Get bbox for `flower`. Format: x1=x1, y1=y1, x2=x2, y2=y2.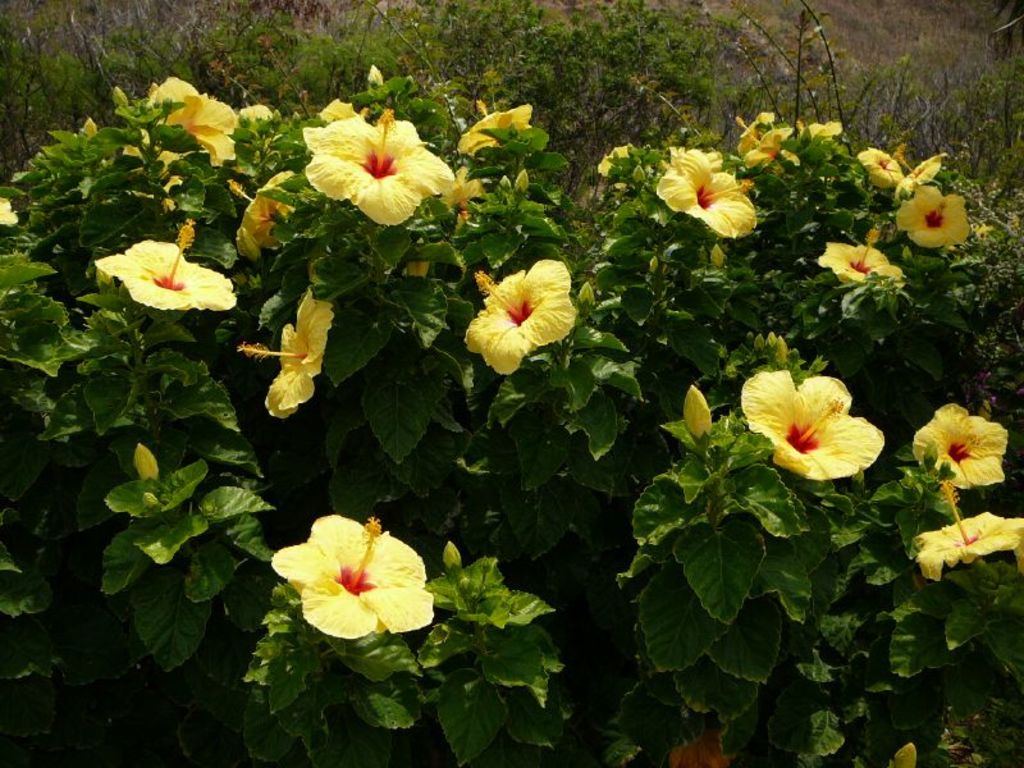
x1=236, y1=104, x2=275, y2=133.
